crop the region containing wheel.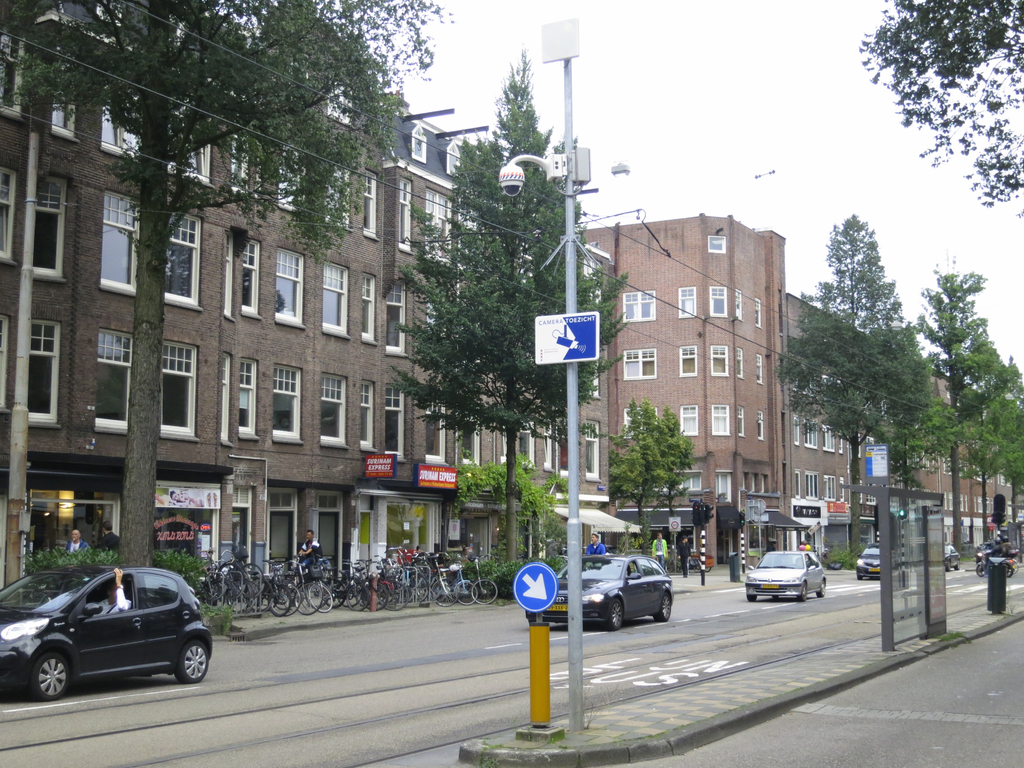
Crop region: 693 563 700 577.
